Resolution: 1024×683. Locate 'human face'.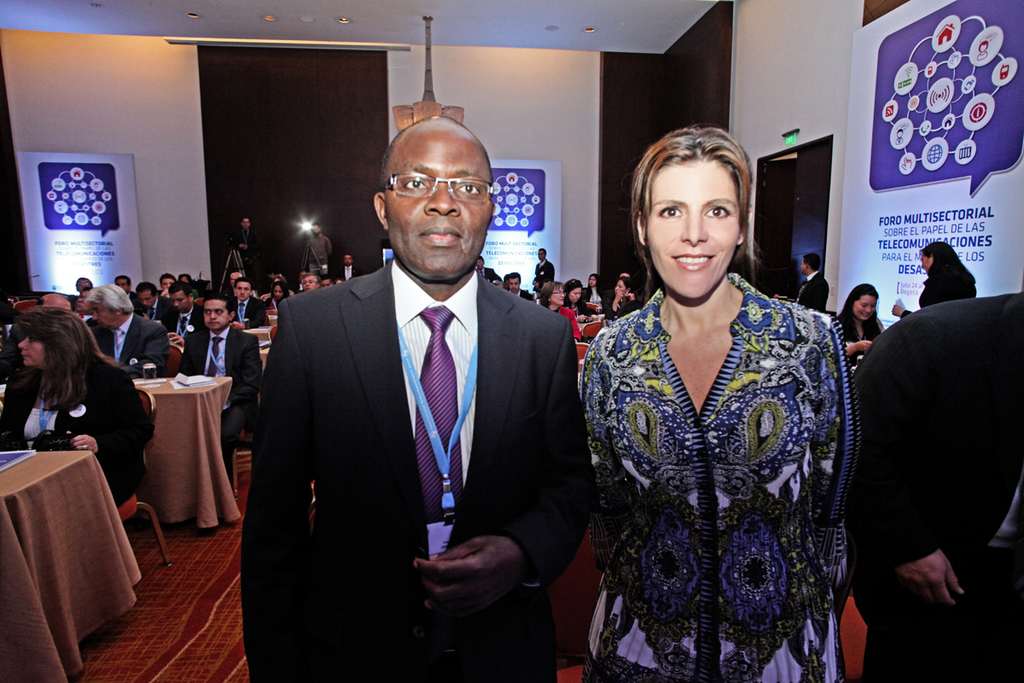
(left=170, top=291, right=191, bottom=313).
